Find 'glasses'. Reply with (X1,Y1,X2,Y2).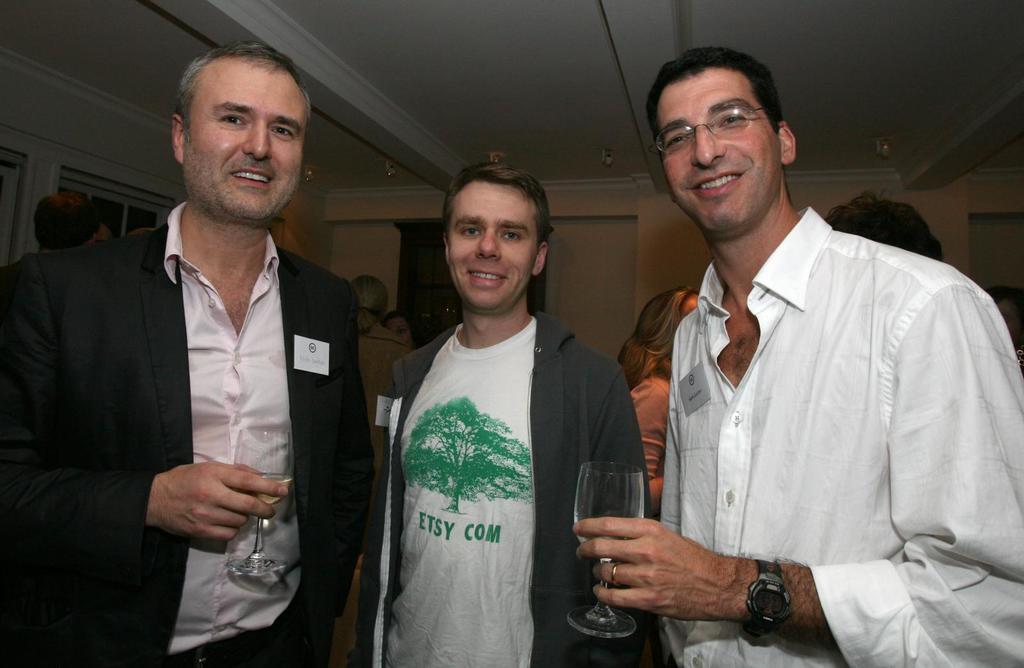
(649,95,784,156).
